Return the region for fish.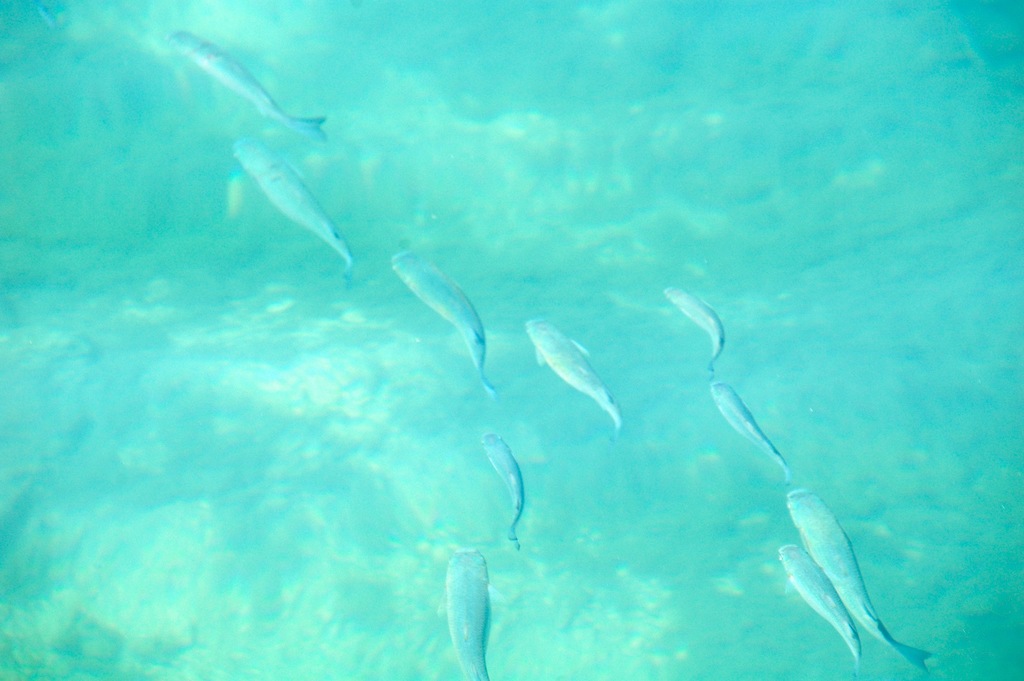
x1=518 y1=315 x2=631 y2=445.
